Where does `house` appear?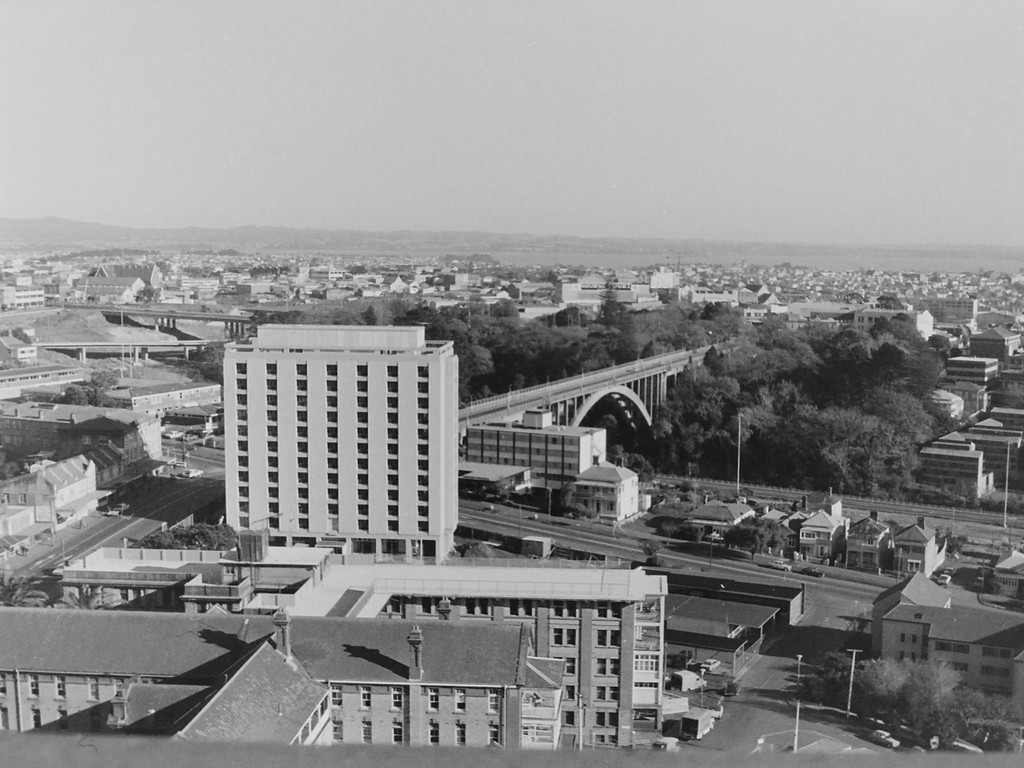
Appears at {"left": 845, "top": 513, "right": 890, "bottom": 569}.
